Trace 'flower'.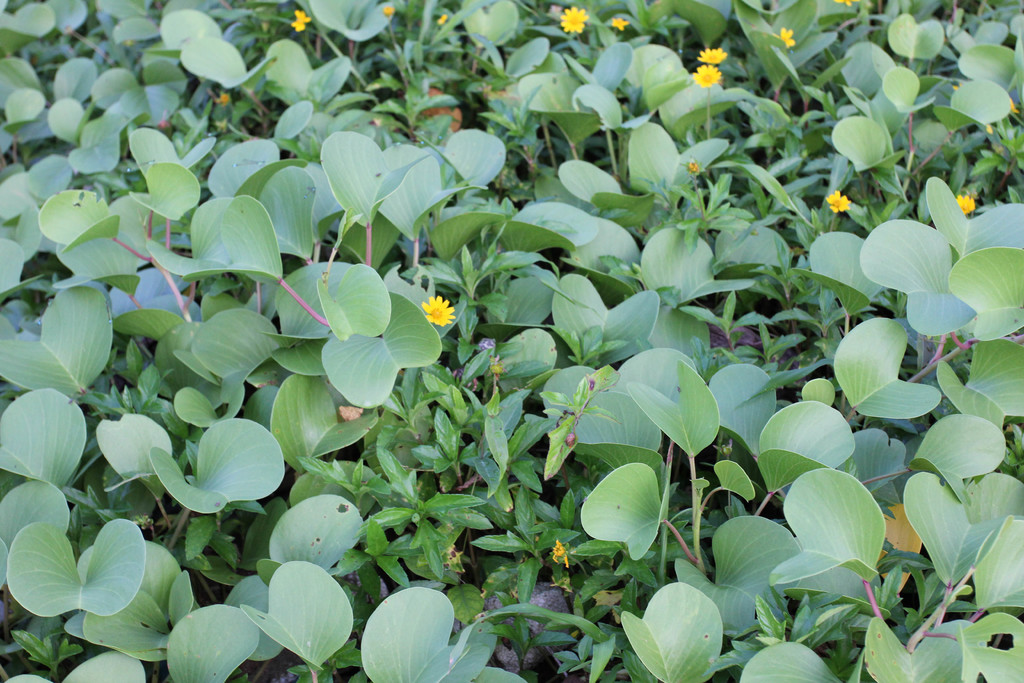
Traced to [left=291, top=10, right=310, bottom=31].
